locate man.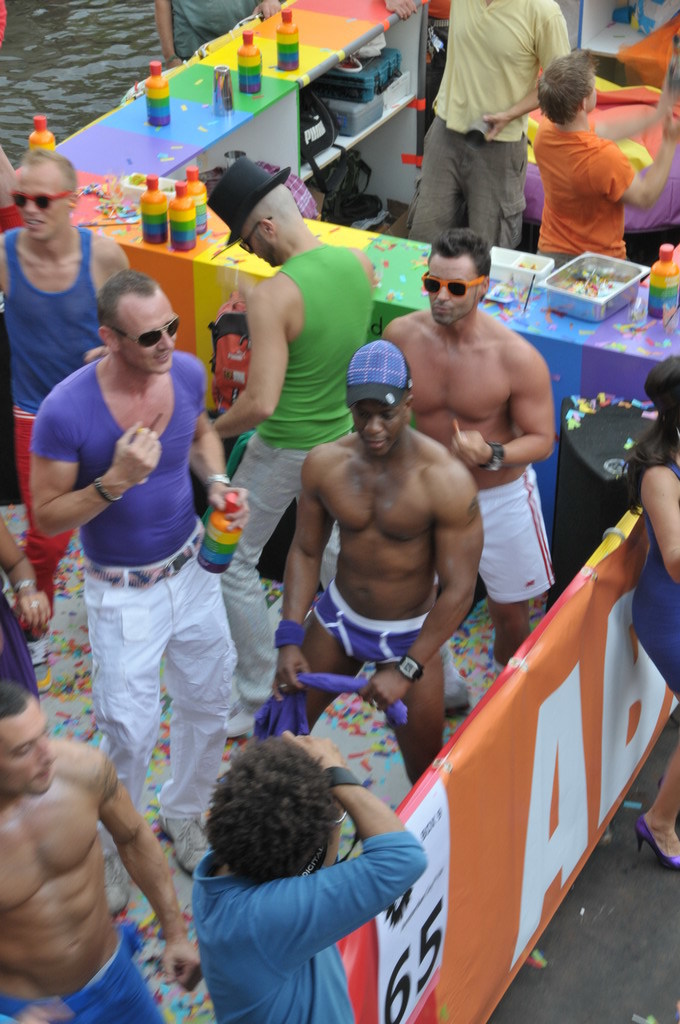
Bounding box: 201/157/378/703.
